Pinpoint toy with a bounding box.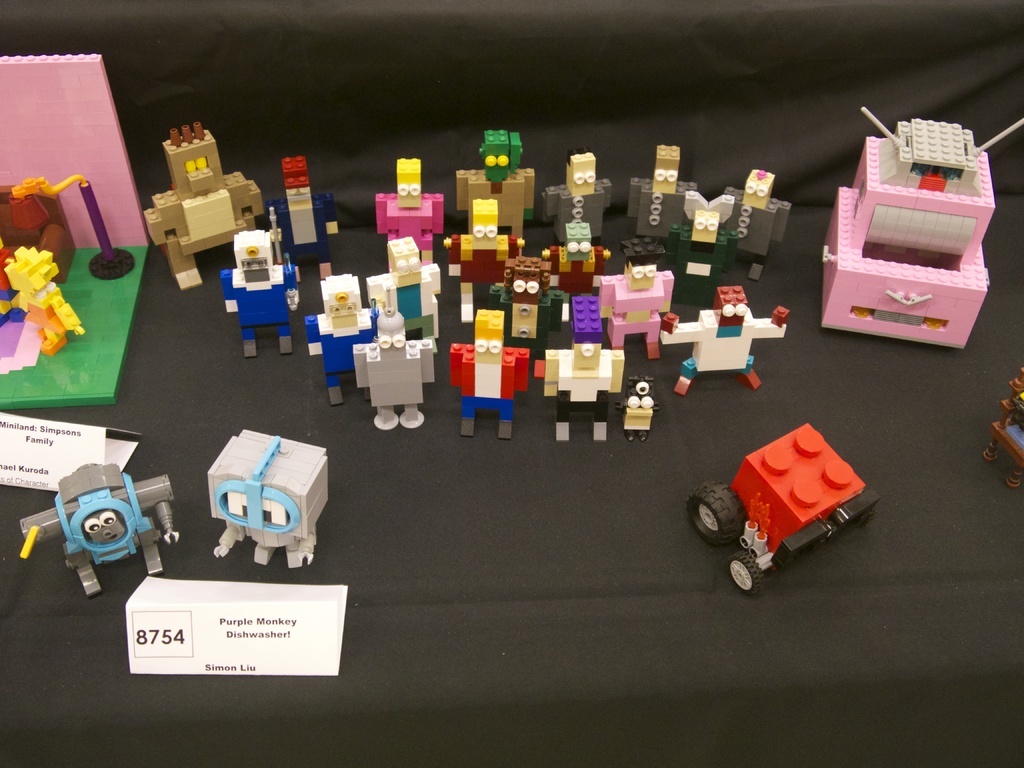
(305, 275, 387, 411).
